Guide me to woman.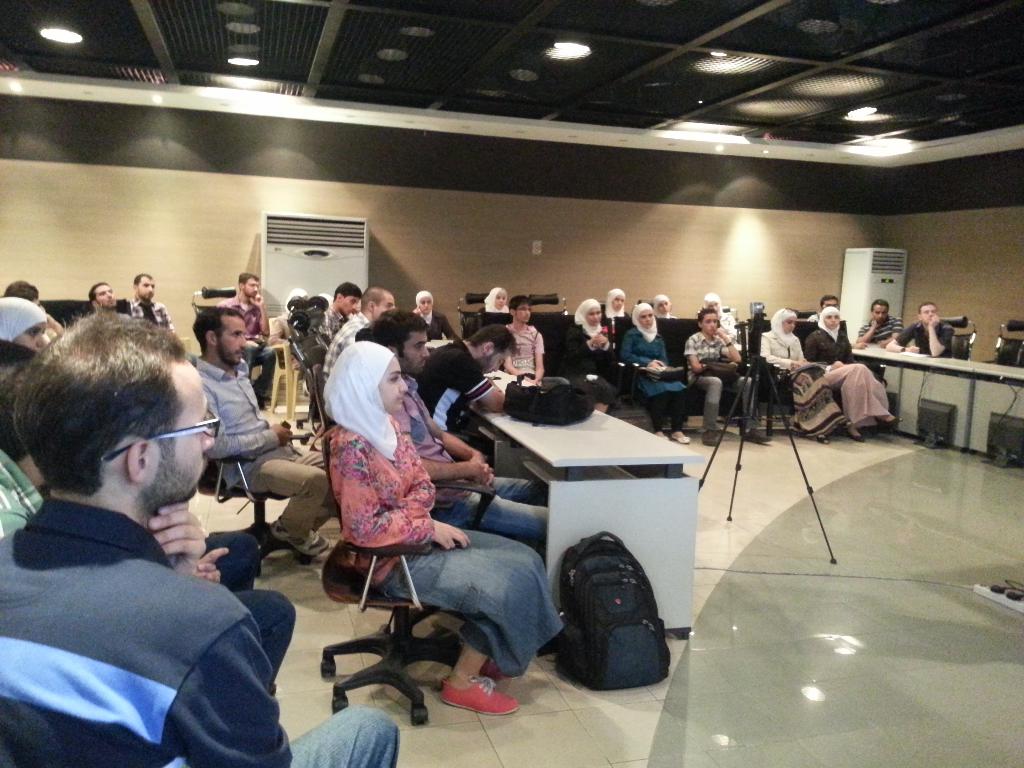
Guidance: (left=311, top=312, right=520, bottom=710).
